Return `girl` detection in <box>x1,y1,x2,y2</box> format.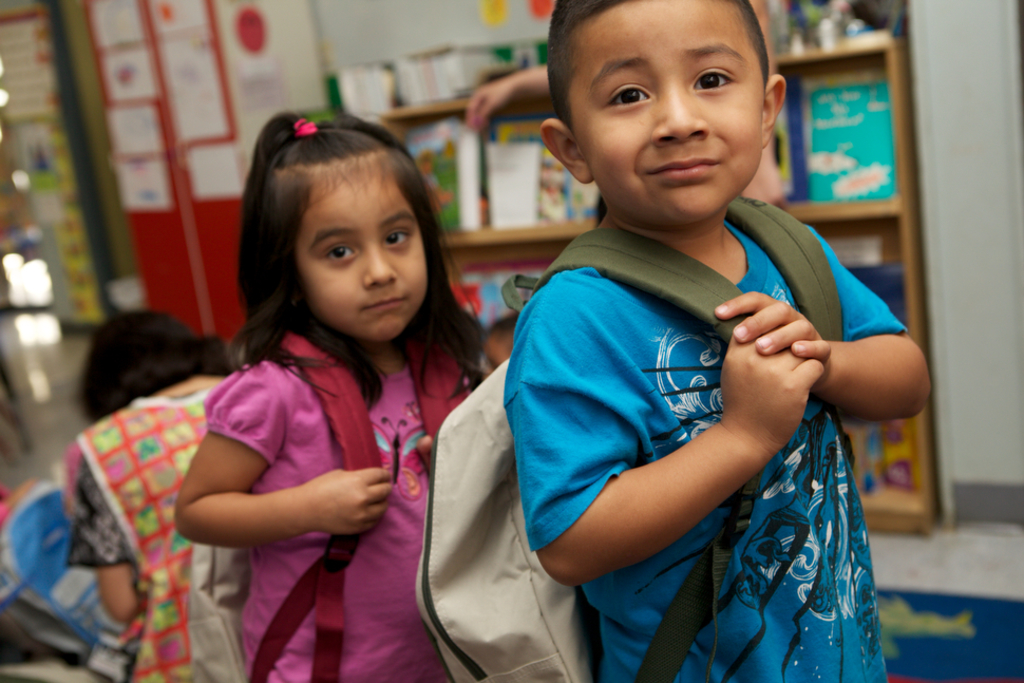
<box>177,114,488,682</box>.
